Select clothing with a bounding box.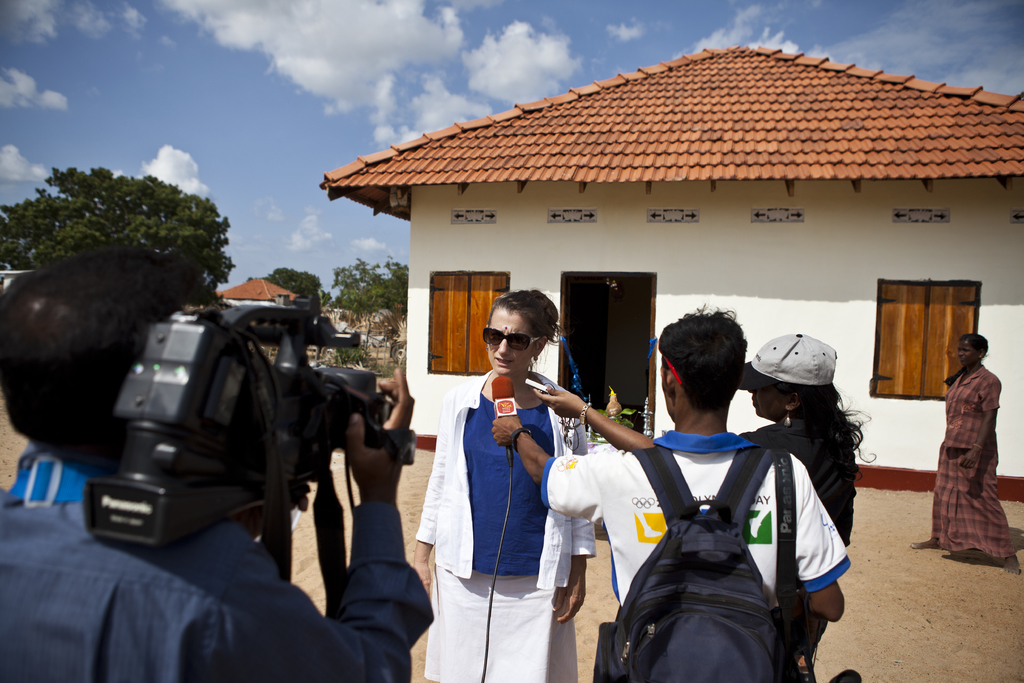
region(415, 370, 599, 682).
